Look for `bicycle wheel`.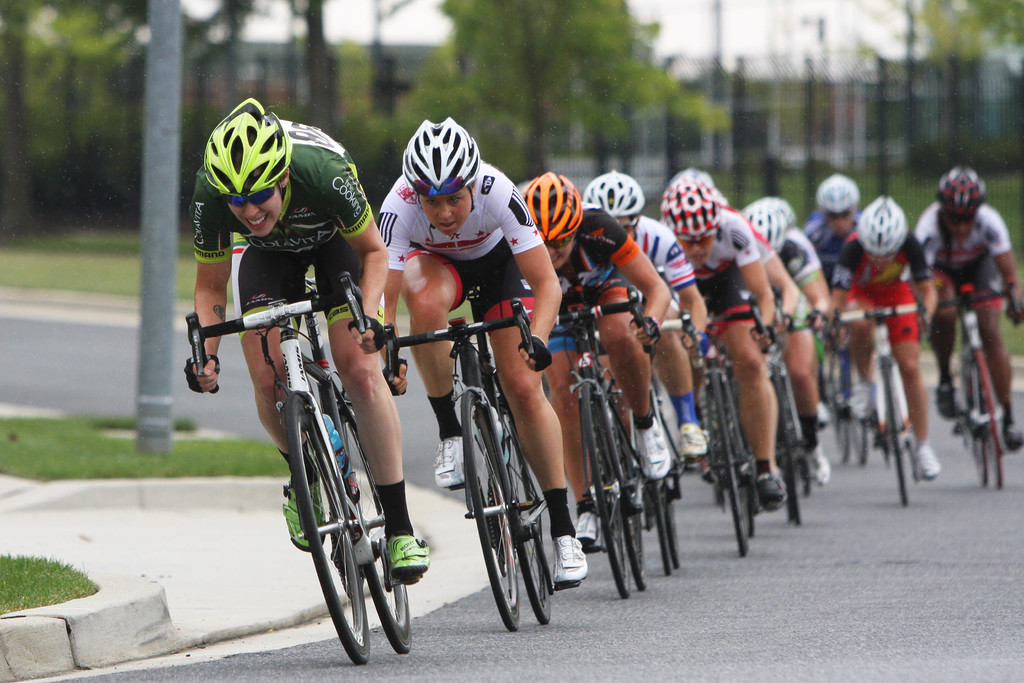
Found: detection(709, 366, 752, 554).
